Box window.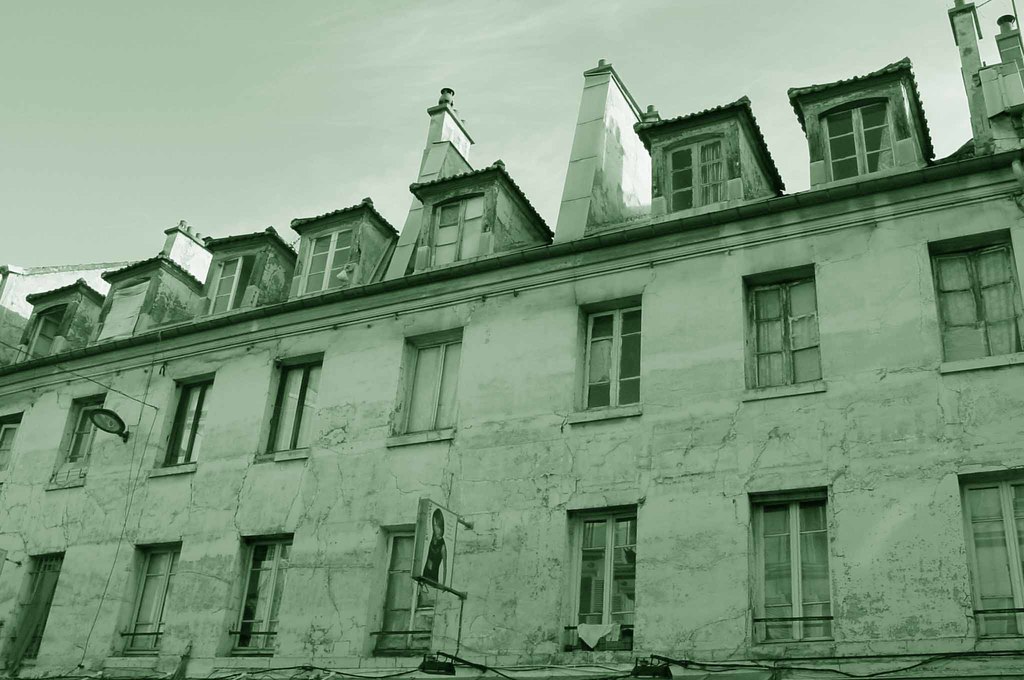
BBox(216, 528, 295, 674).
